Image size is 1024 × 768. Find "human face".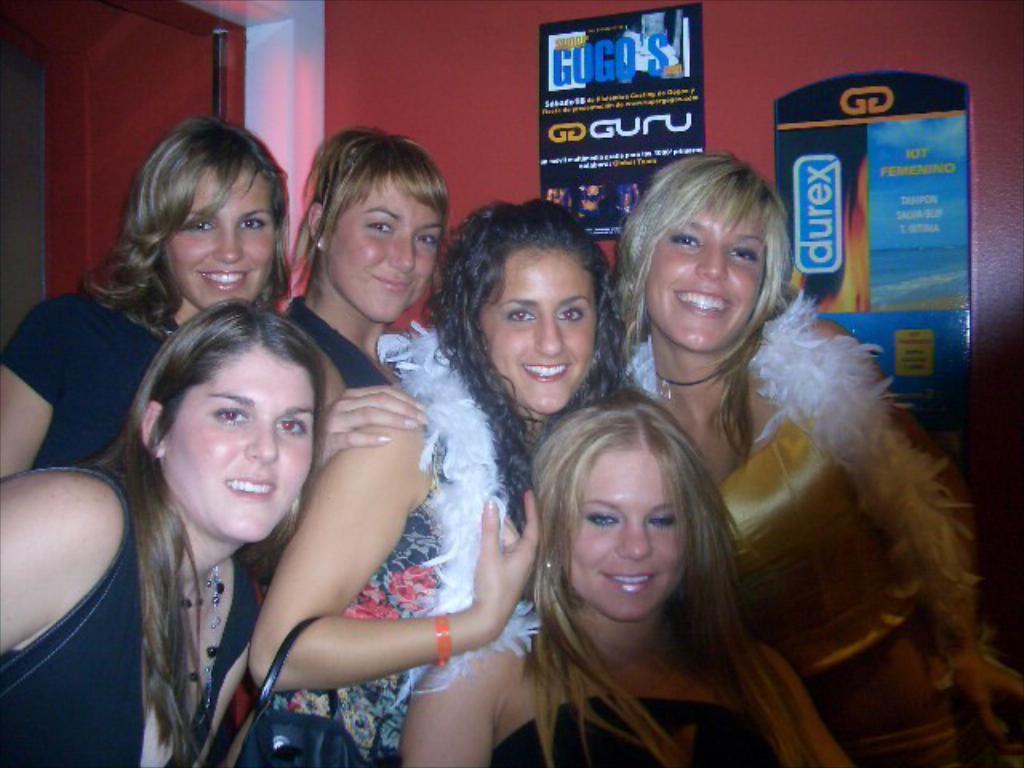
locate(643, 186, 778, 354).
